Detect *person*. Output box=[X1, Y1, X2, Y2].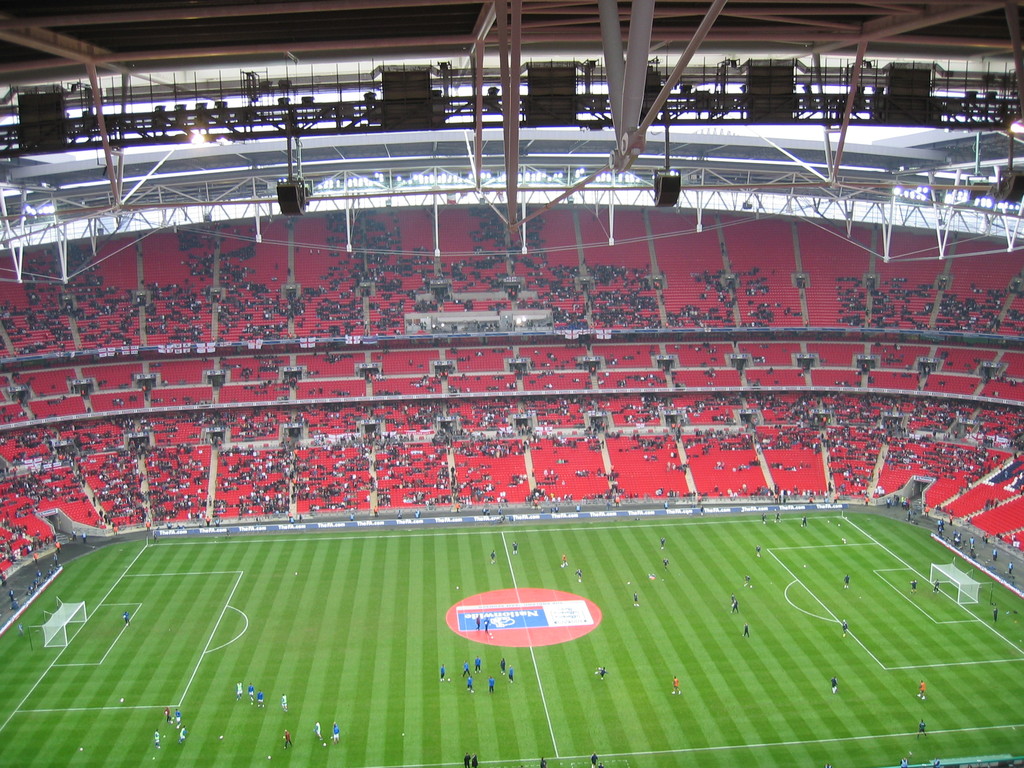
box=[842, 622, 849, 633].
